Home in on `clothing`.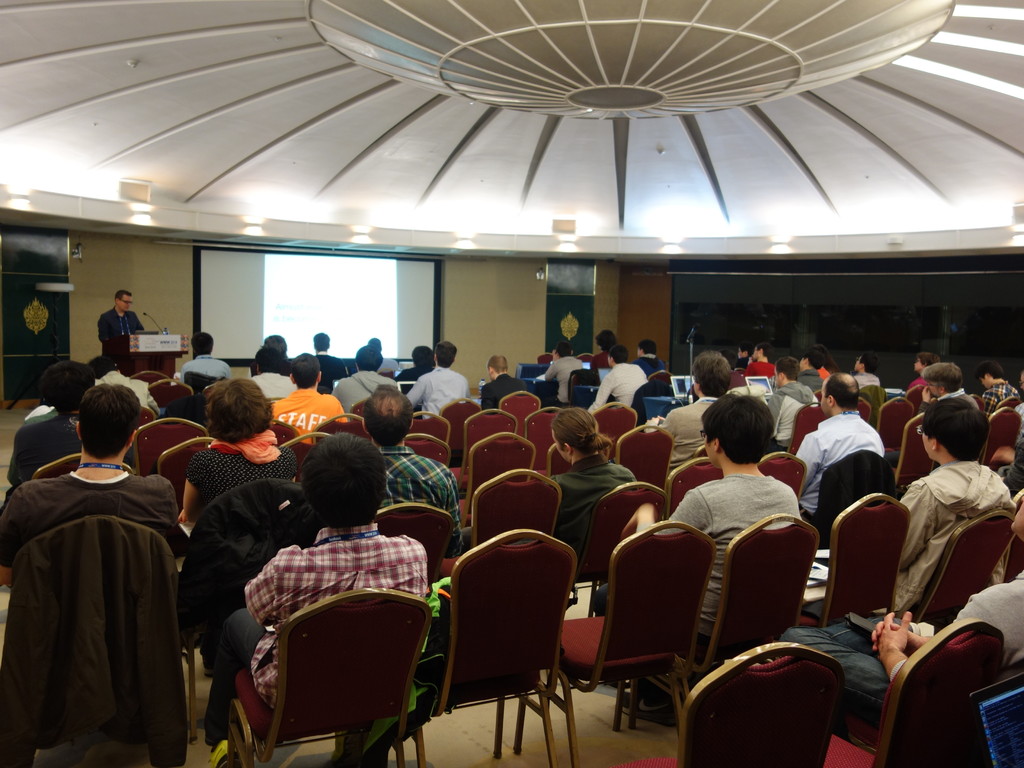
Homed in at 86, 367, 156, 417.
